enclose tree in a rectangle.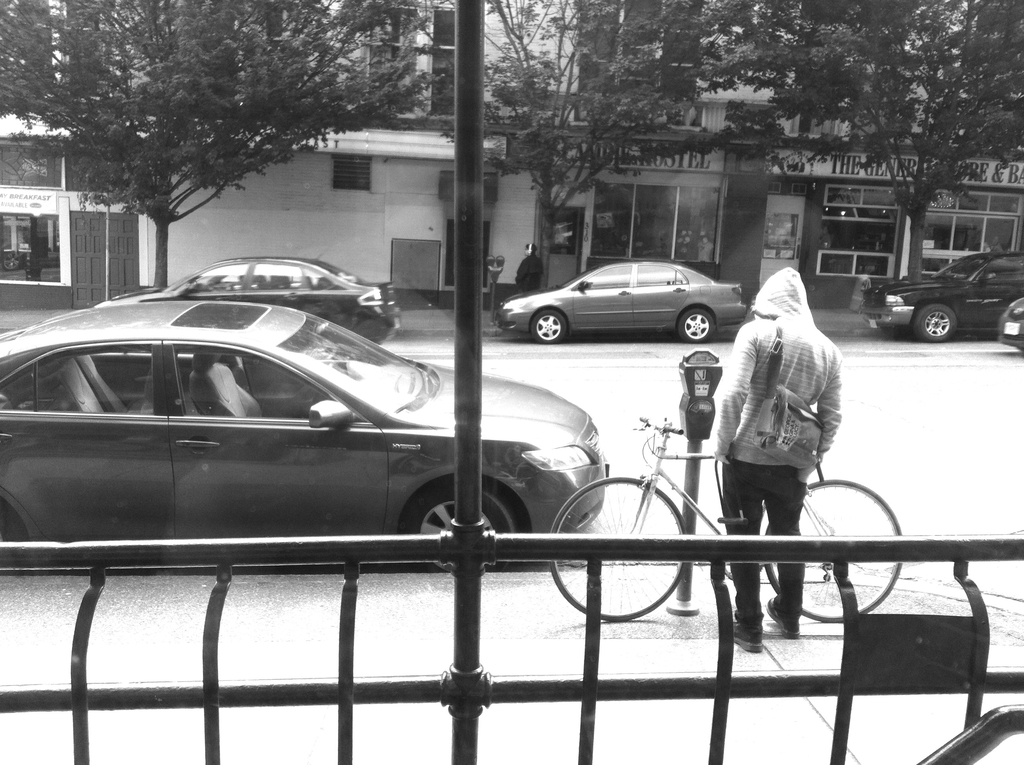
[x1=687, y1=0, x2=1023, y2=293].
